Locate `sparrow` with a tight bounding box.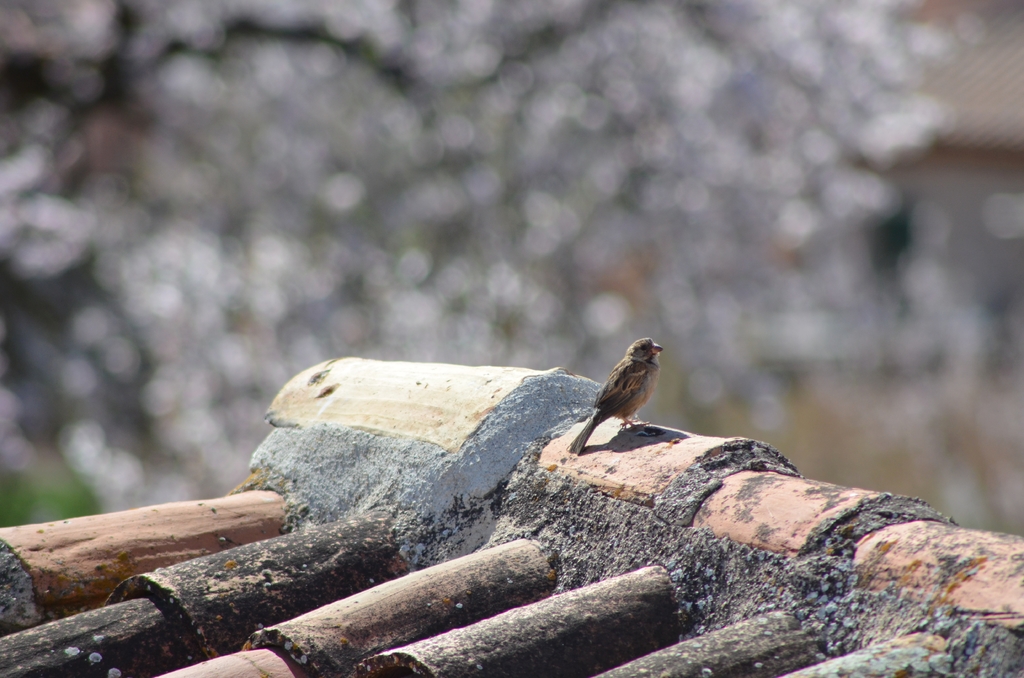
[564, 341, 671, 460].
